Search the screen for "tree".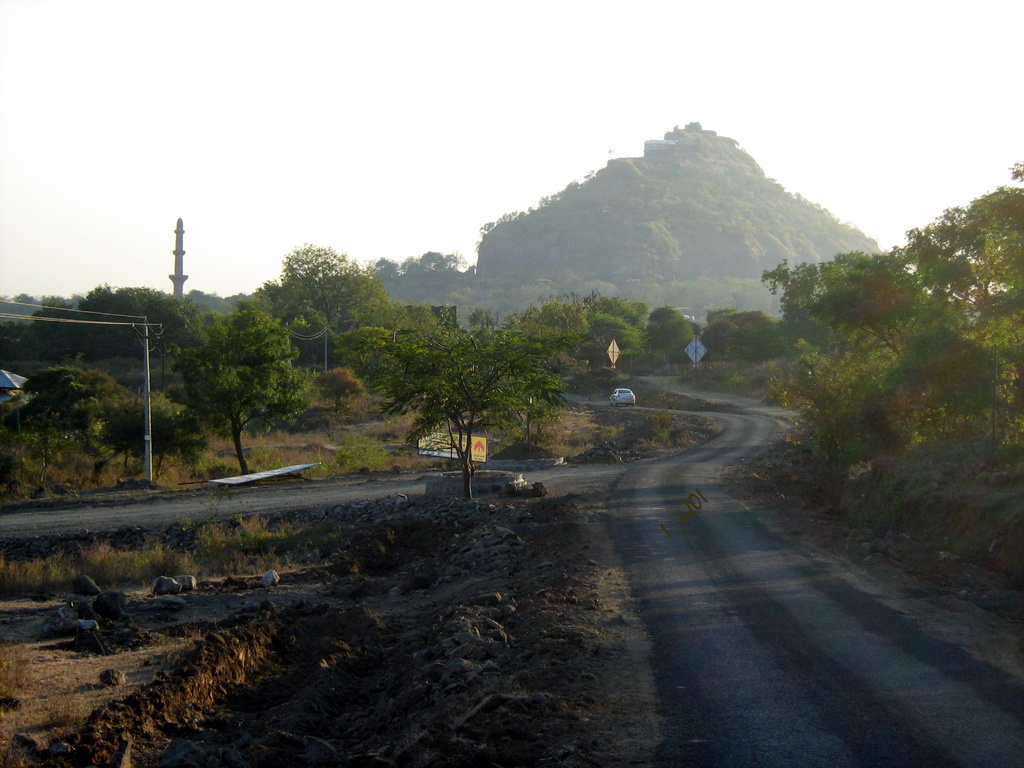
Found at (54,277,127,353).
